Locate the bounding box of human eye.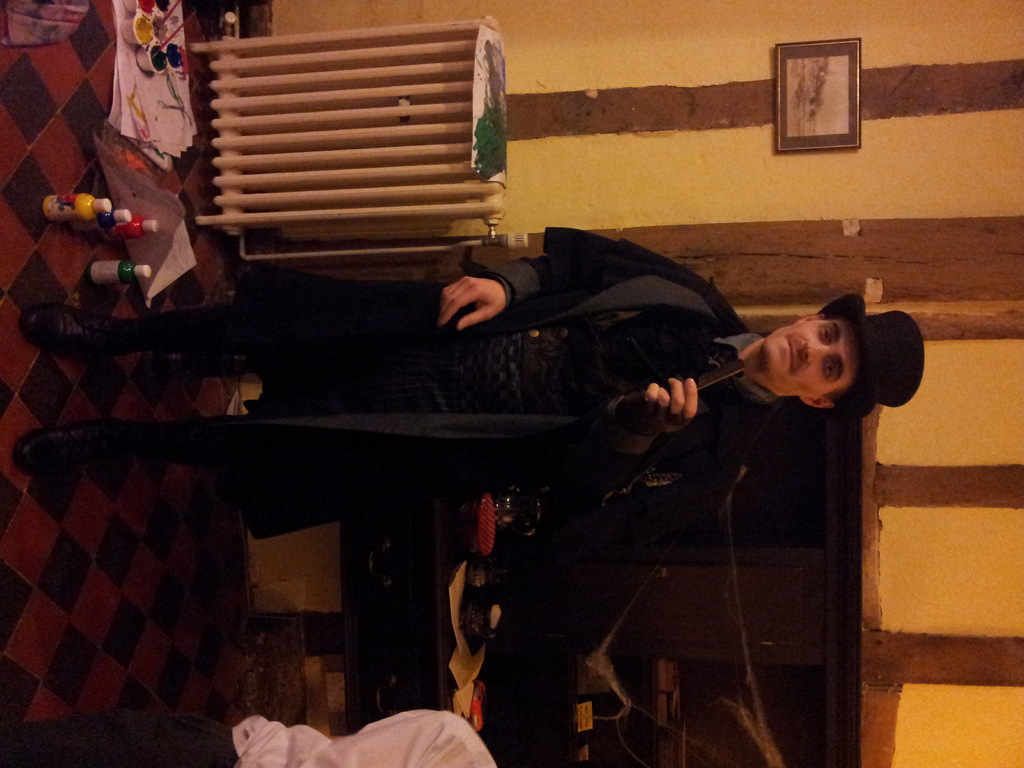
Bounding box: <box>824,358,842,381</box>.
